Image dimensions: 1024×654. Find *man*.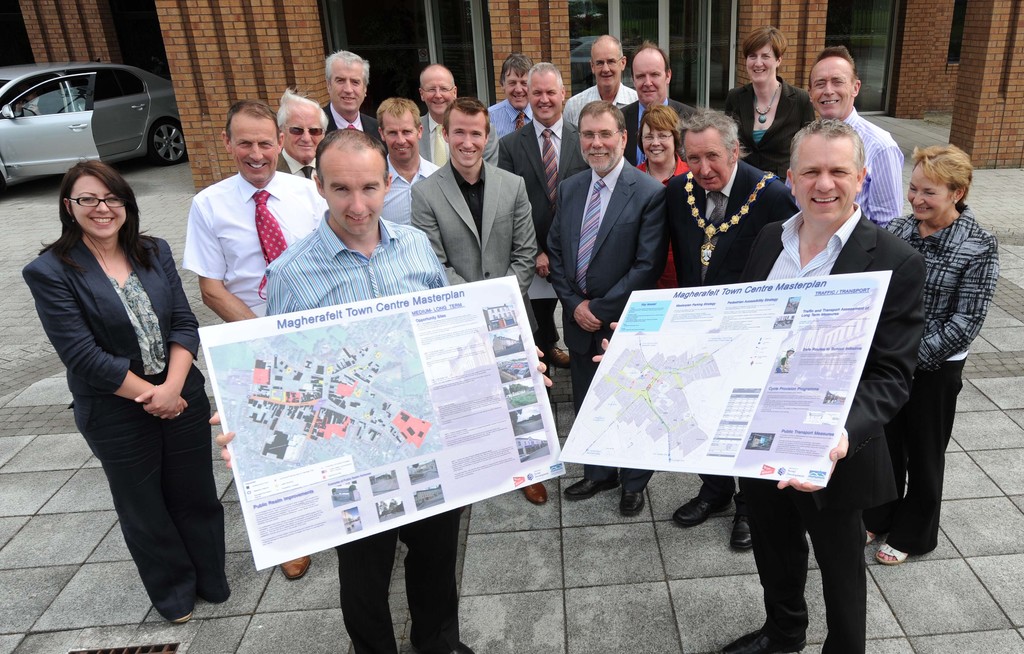
bbox=(497, 61, 592, 371).
